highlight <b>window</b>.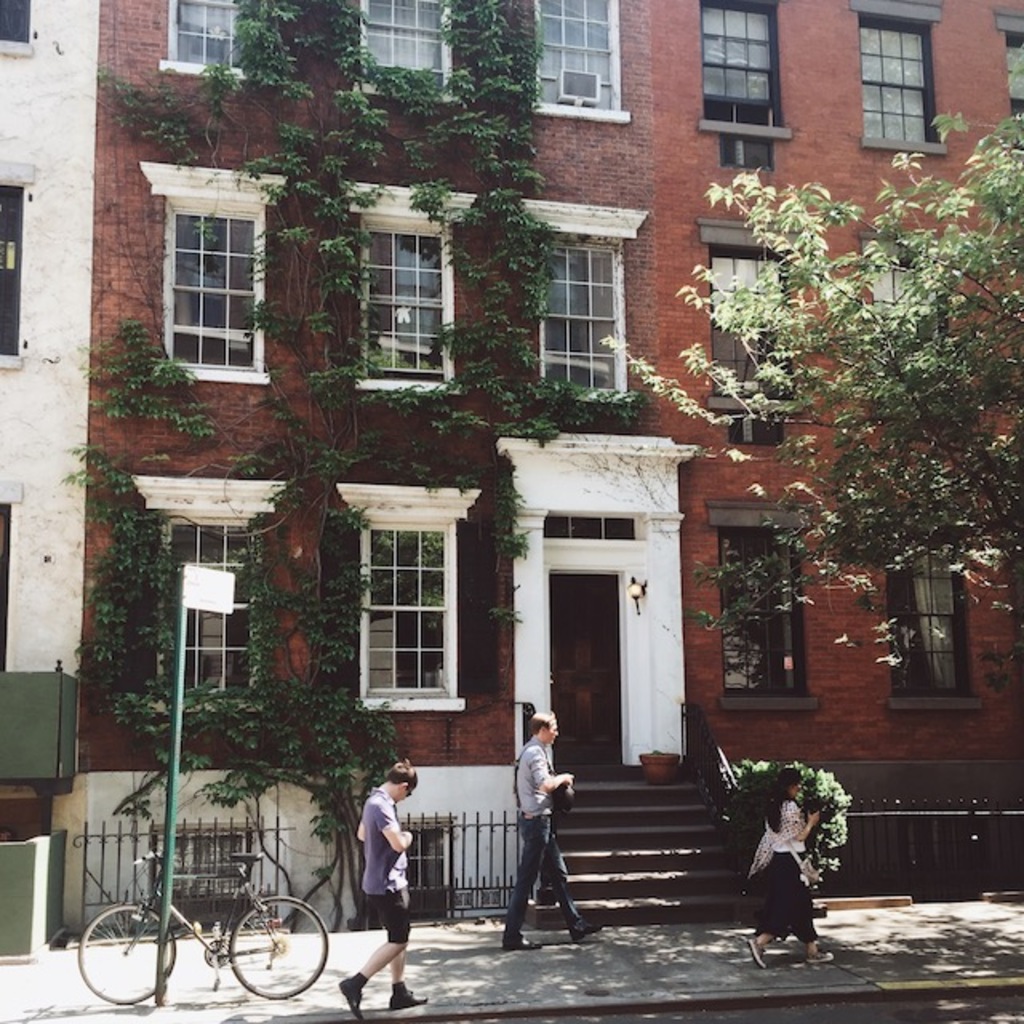
Highlighted region: box(702, 250, 795, 392).
